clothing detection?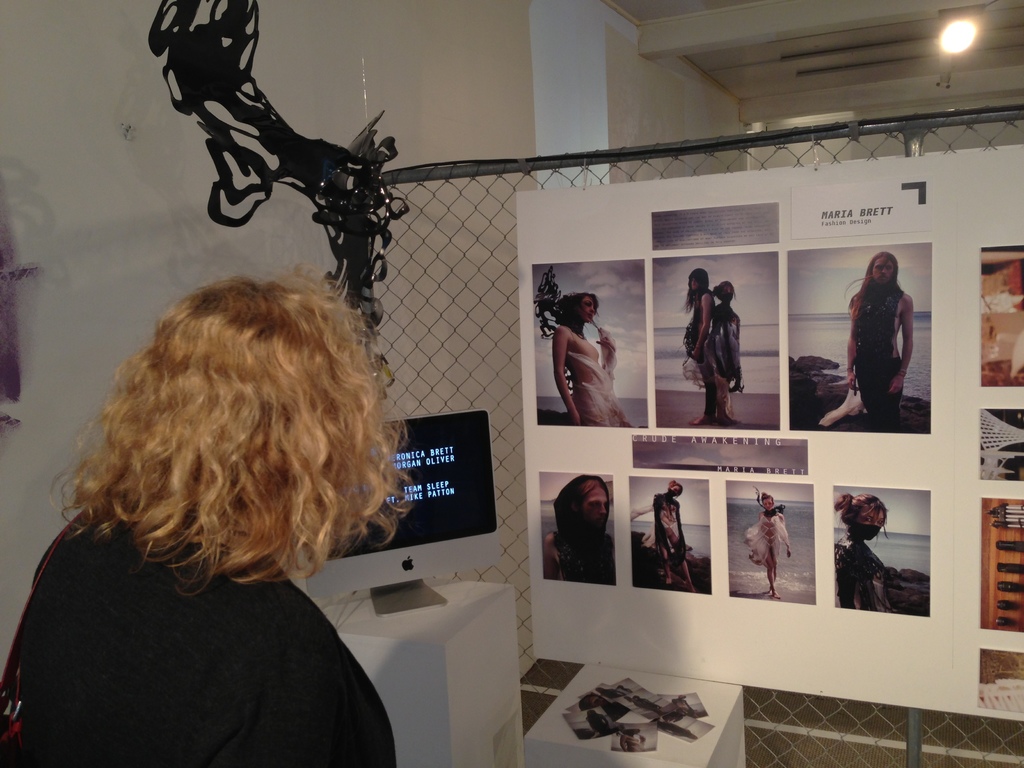
bbox(650, 487, 694, 564)
